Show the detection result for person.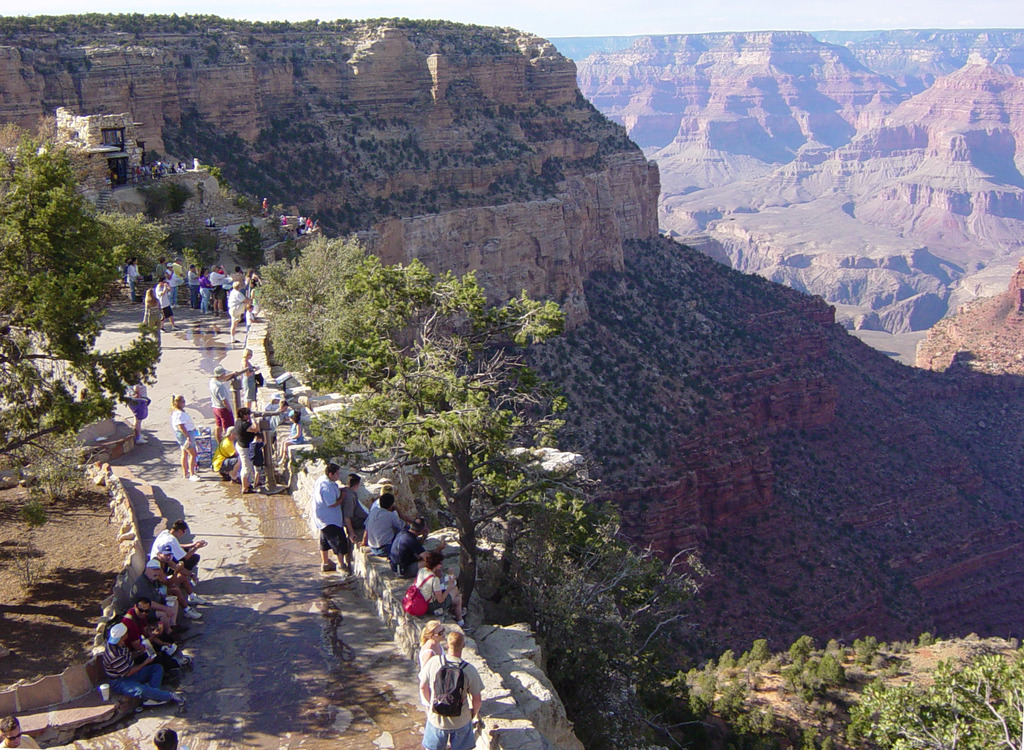
{"left": 244, "top": 409, "right": 284, "bottom": 491}.
